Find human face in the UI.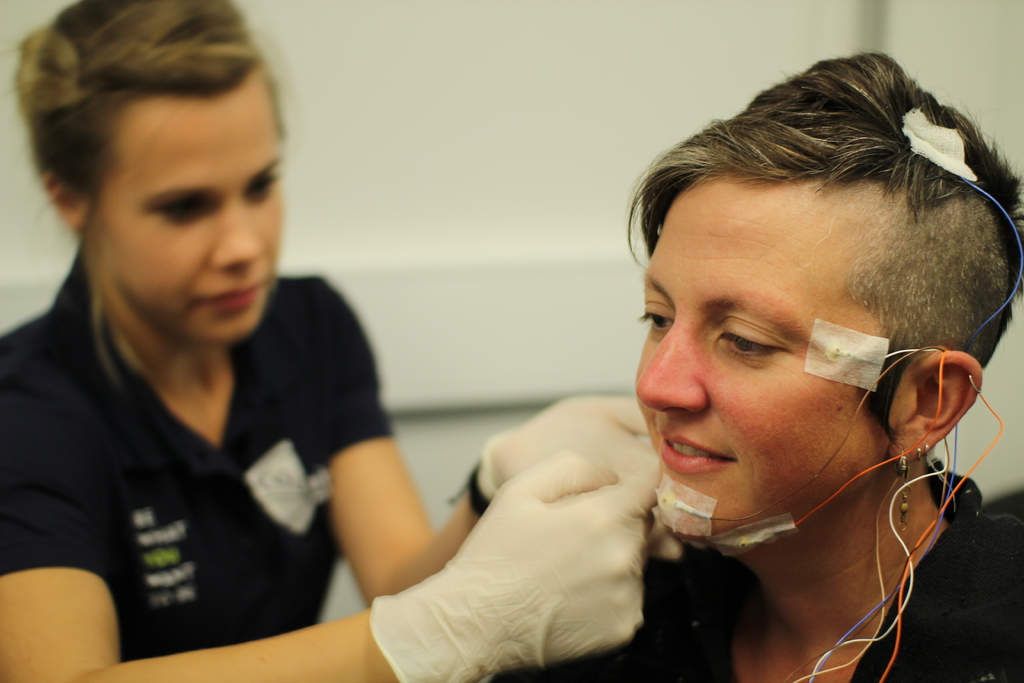
UI element at {"x1": 627, "y1": 180, "x2": 897, "y2": 552}.
